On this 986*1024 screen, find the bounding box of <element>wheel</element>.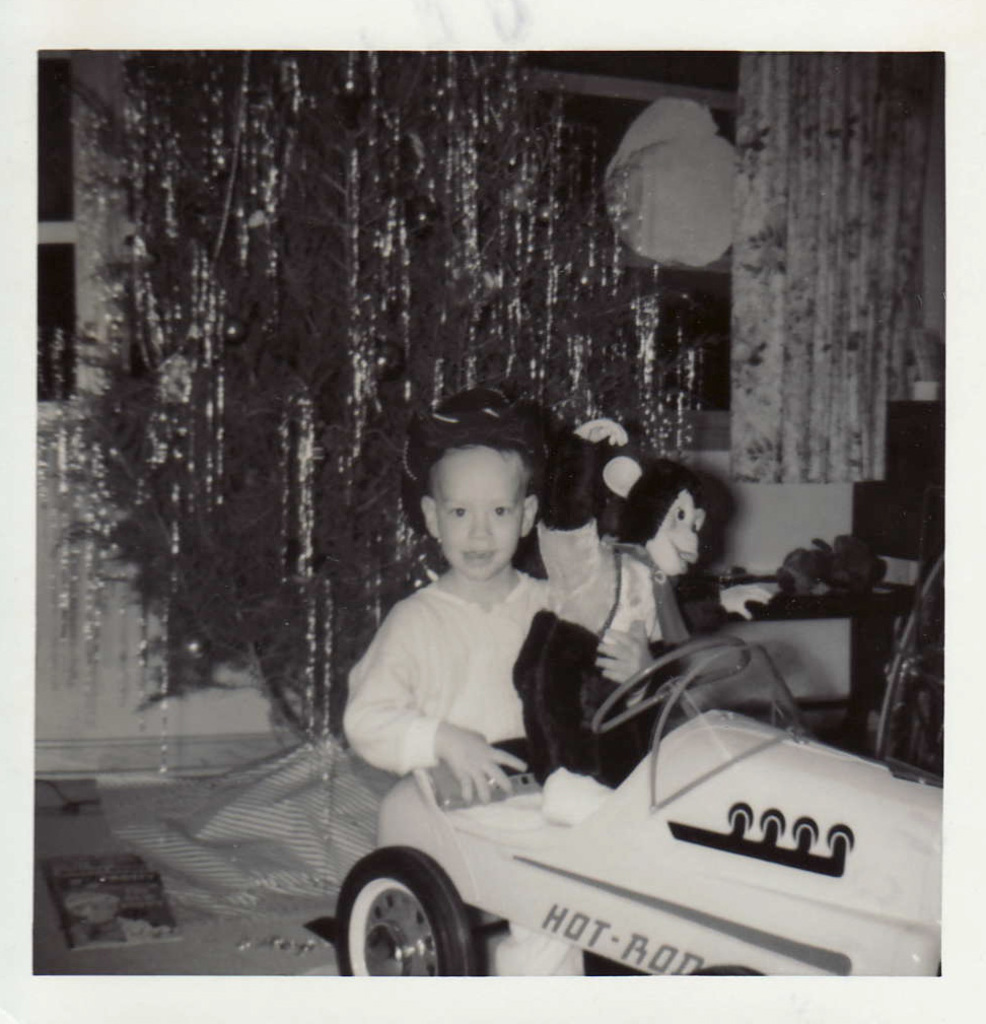
Bounding box: x1=588, y1=639, x2=752, y2=736.
